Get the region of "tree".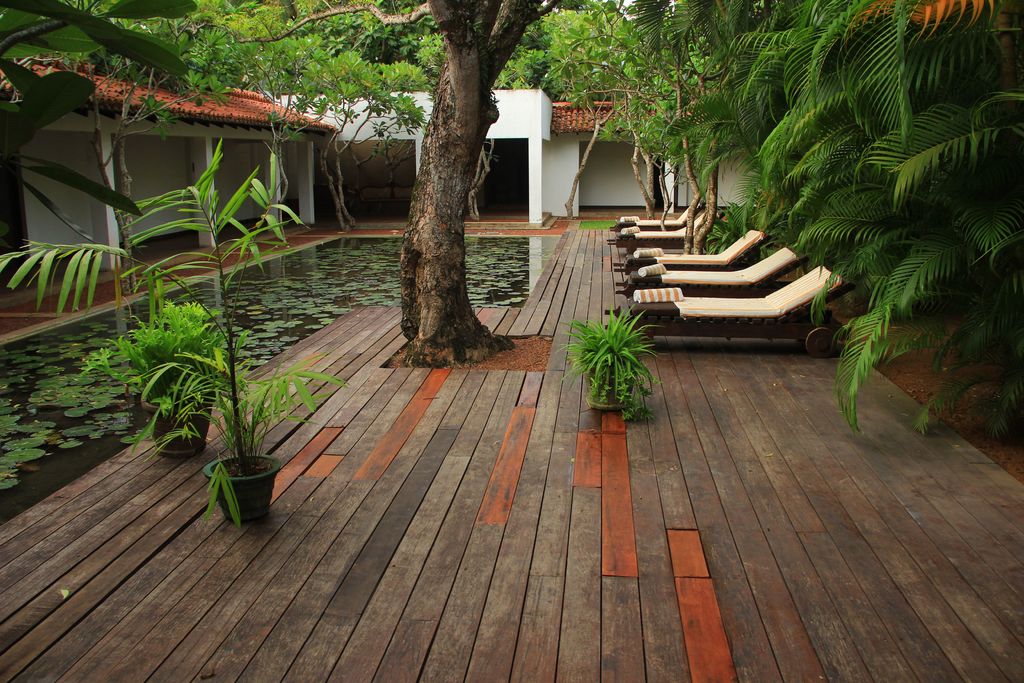
(x1=556, y1=0, x2=737, y2=213).
